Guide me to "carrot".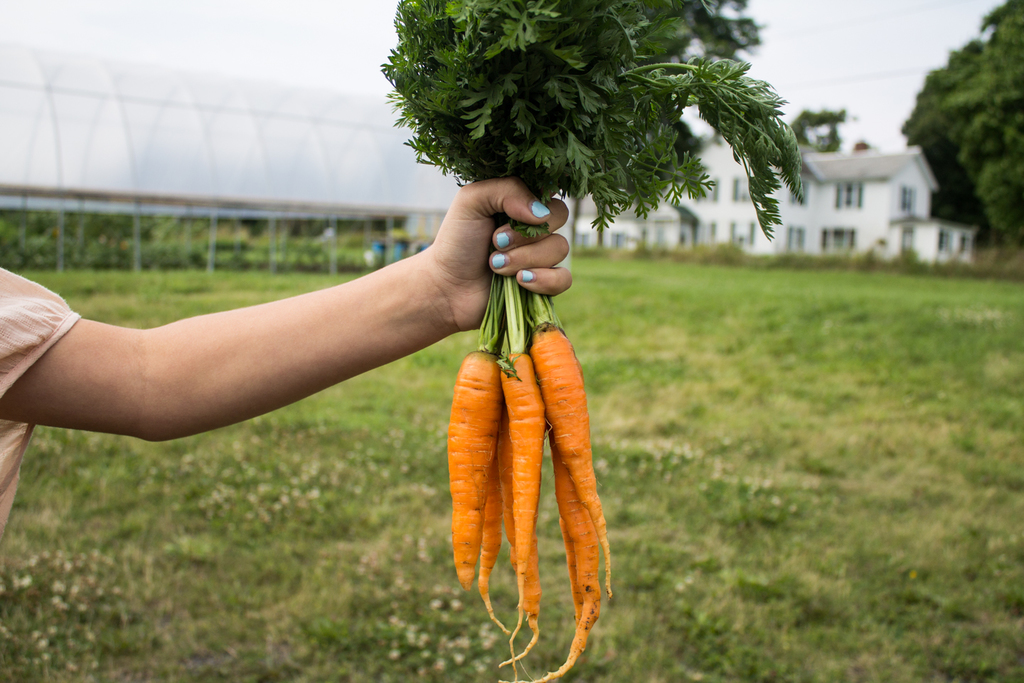
Guidance: (x1=445, y1=352, x2=503, y2=591).
